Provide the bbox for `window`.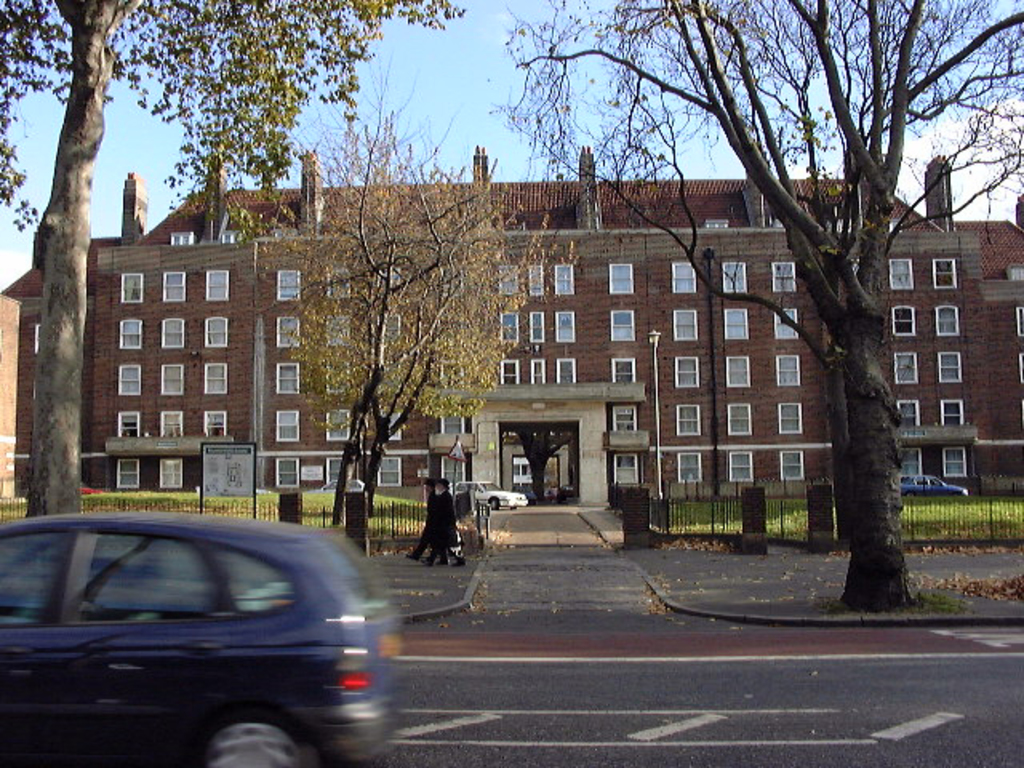
<bbox>776, 309, 798, 341</bbox>.
